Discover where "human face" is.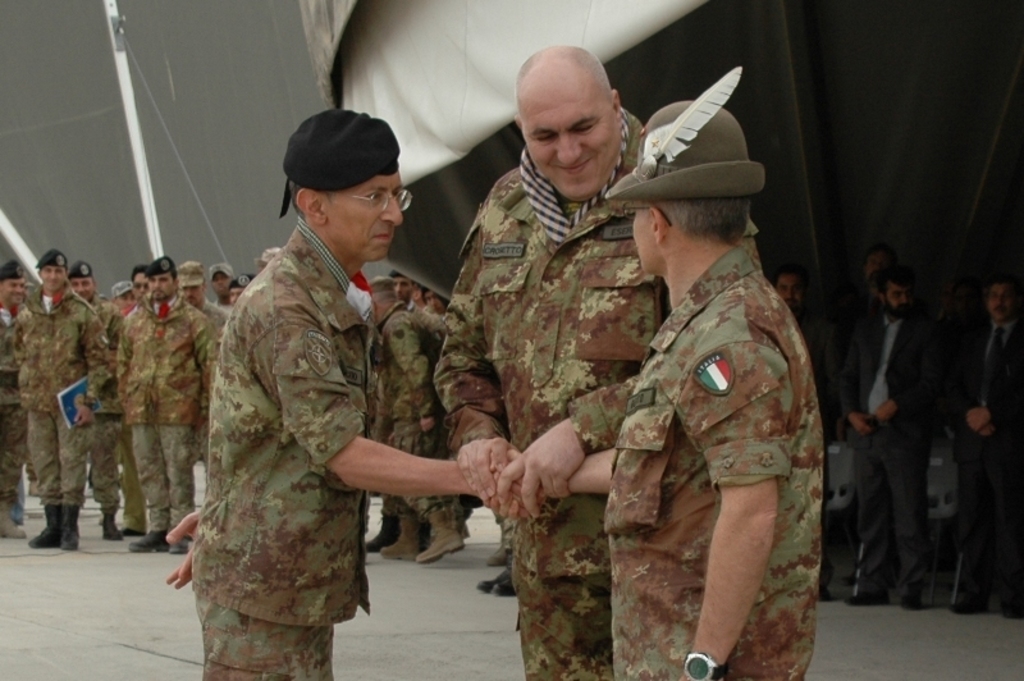
Discovered at bbox=[896, 284, 901, 308].
